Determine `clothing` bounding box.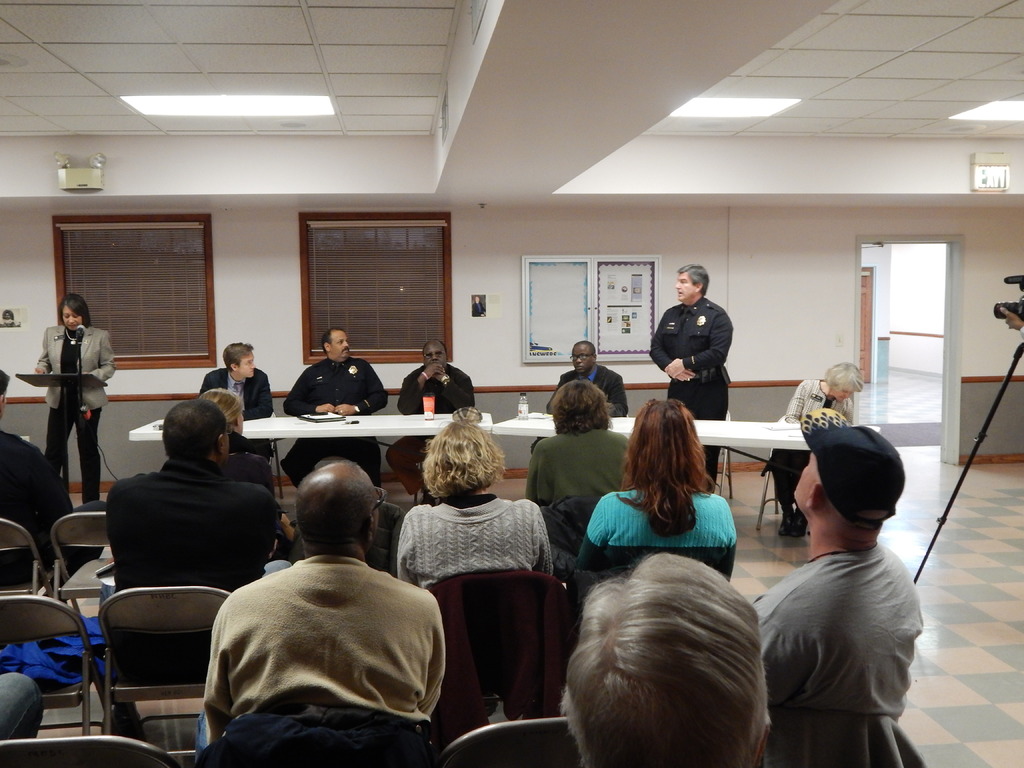
Determined: Rect(286, 355, 394, 496).
